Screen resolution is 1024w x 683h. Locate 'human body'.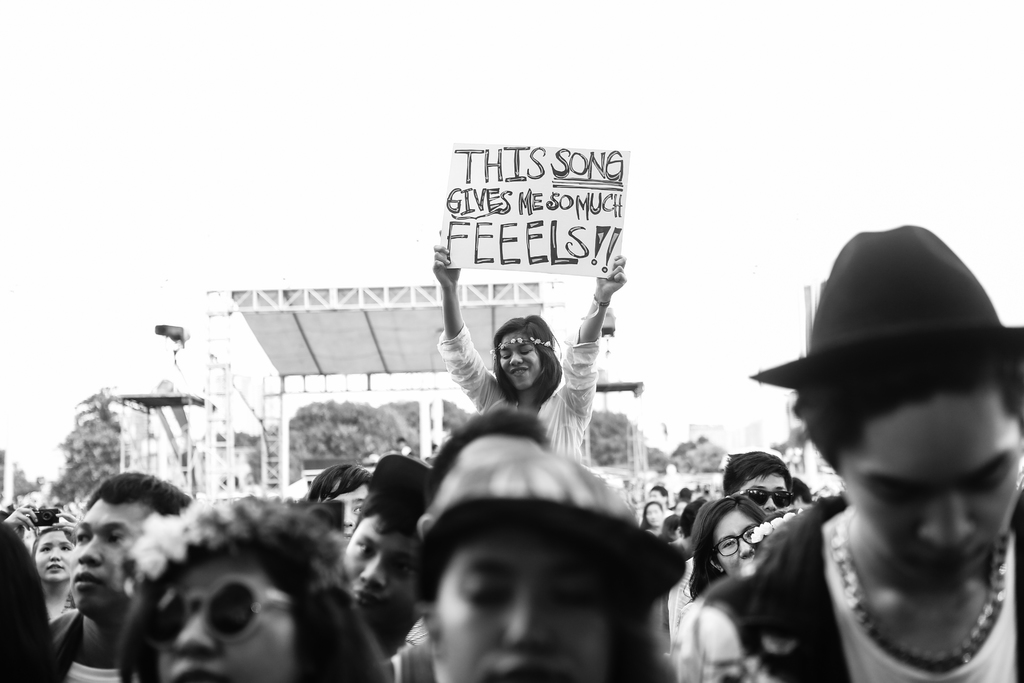
[31,523,74,616].
